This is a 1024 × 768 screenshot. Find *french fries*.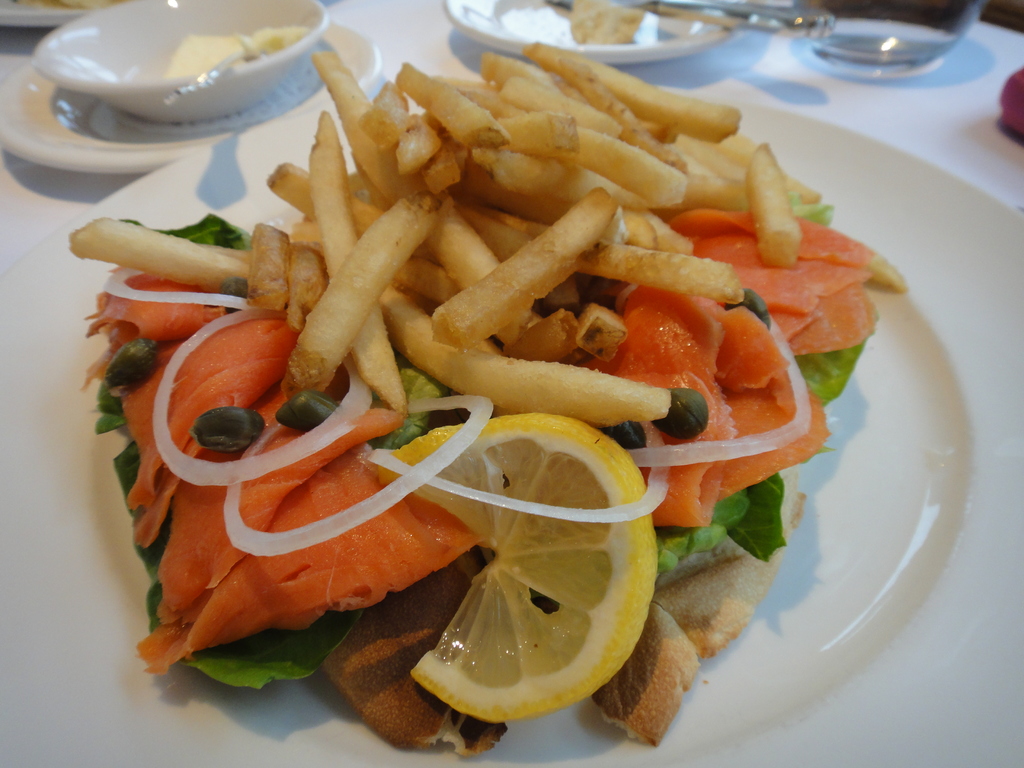
Bounding box: {"left": 426, "top": 363, "right": 674, "bottom": 426}.
